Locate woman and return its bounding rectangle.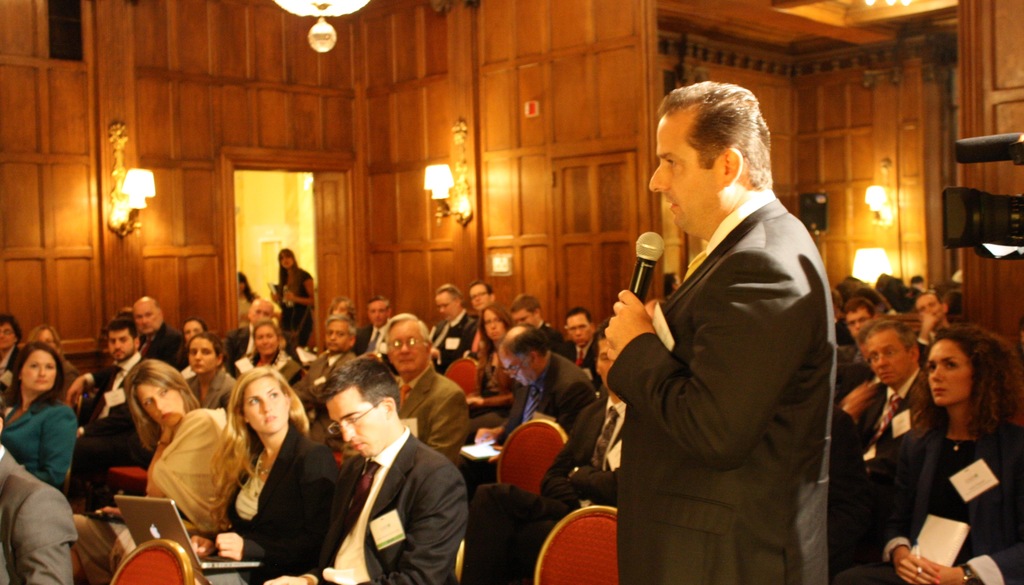
(68,360,250,584).
